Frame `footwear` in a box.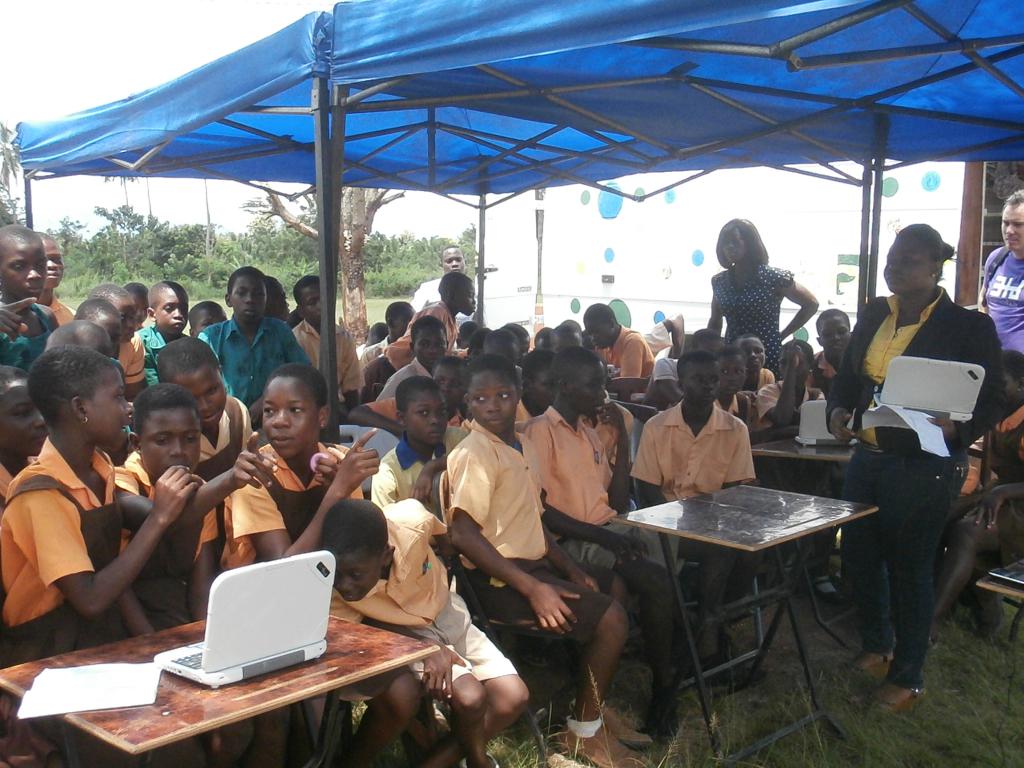
<box>703,648,764,688</box>.
